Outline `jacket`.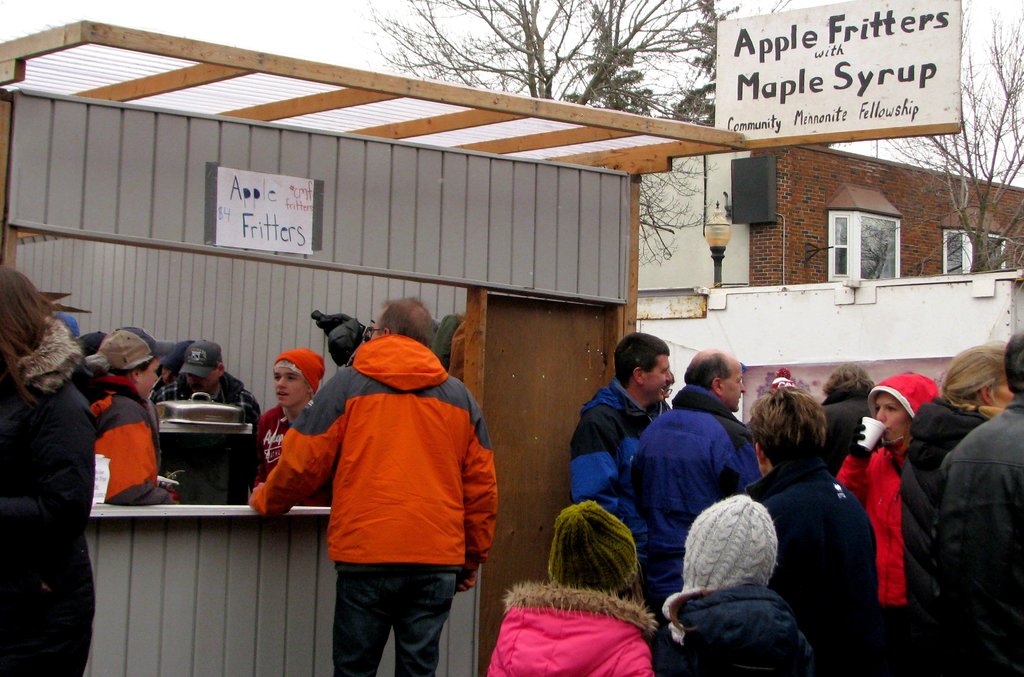
Outline: bbox=[829, 368, 943, 611].
